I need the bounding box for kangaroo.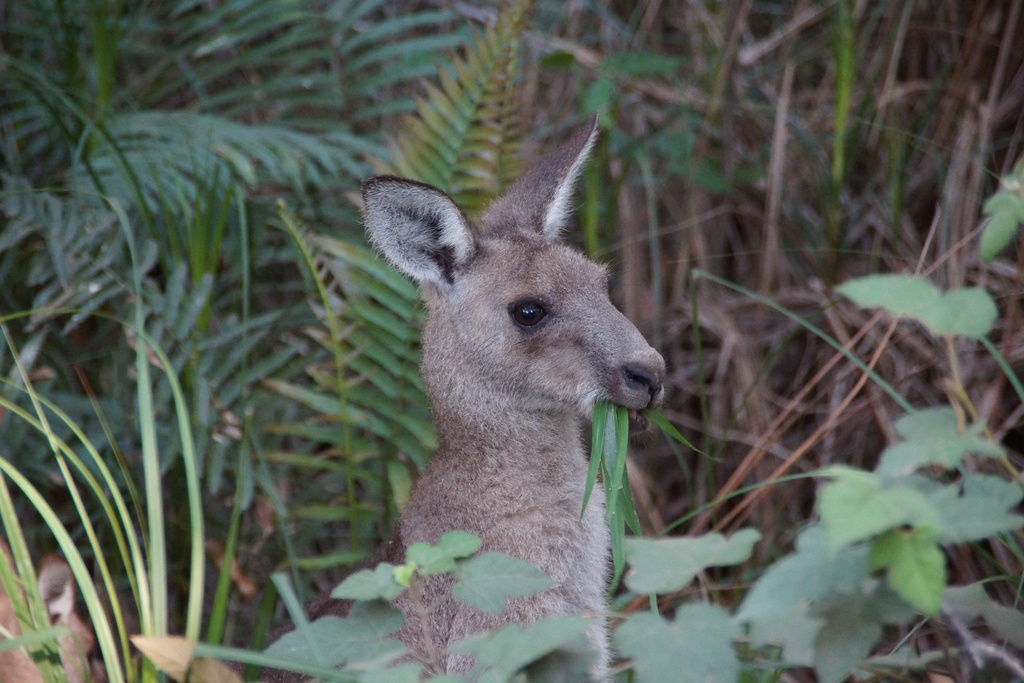
Here it is: [left=260, top=109, right=668, bottom=682].
